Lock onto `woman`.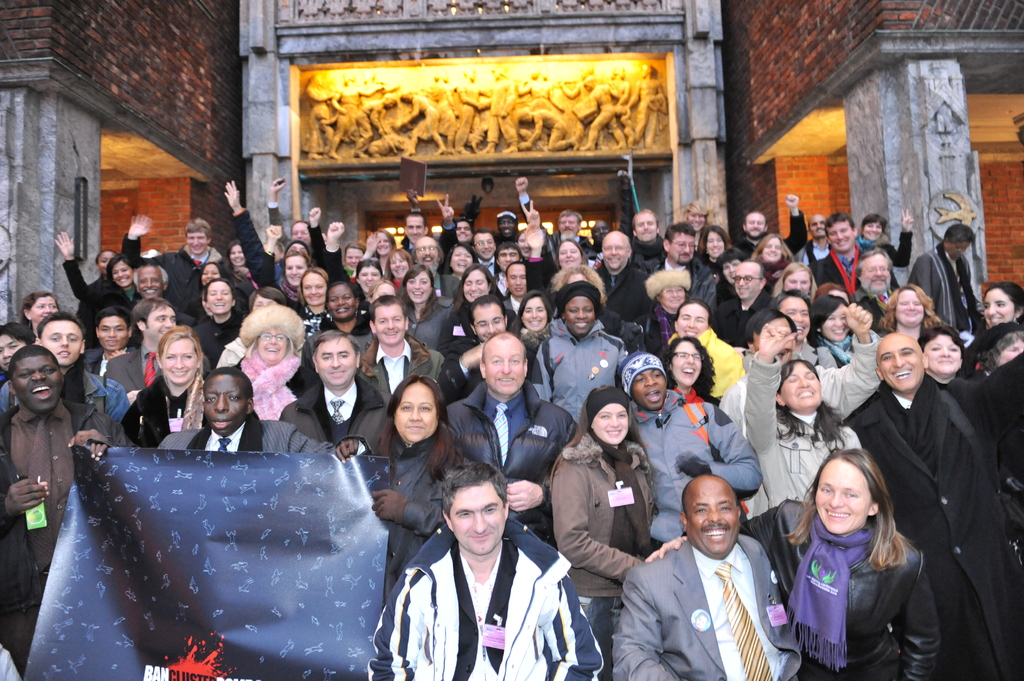
Locked: 717 244 754 301.
